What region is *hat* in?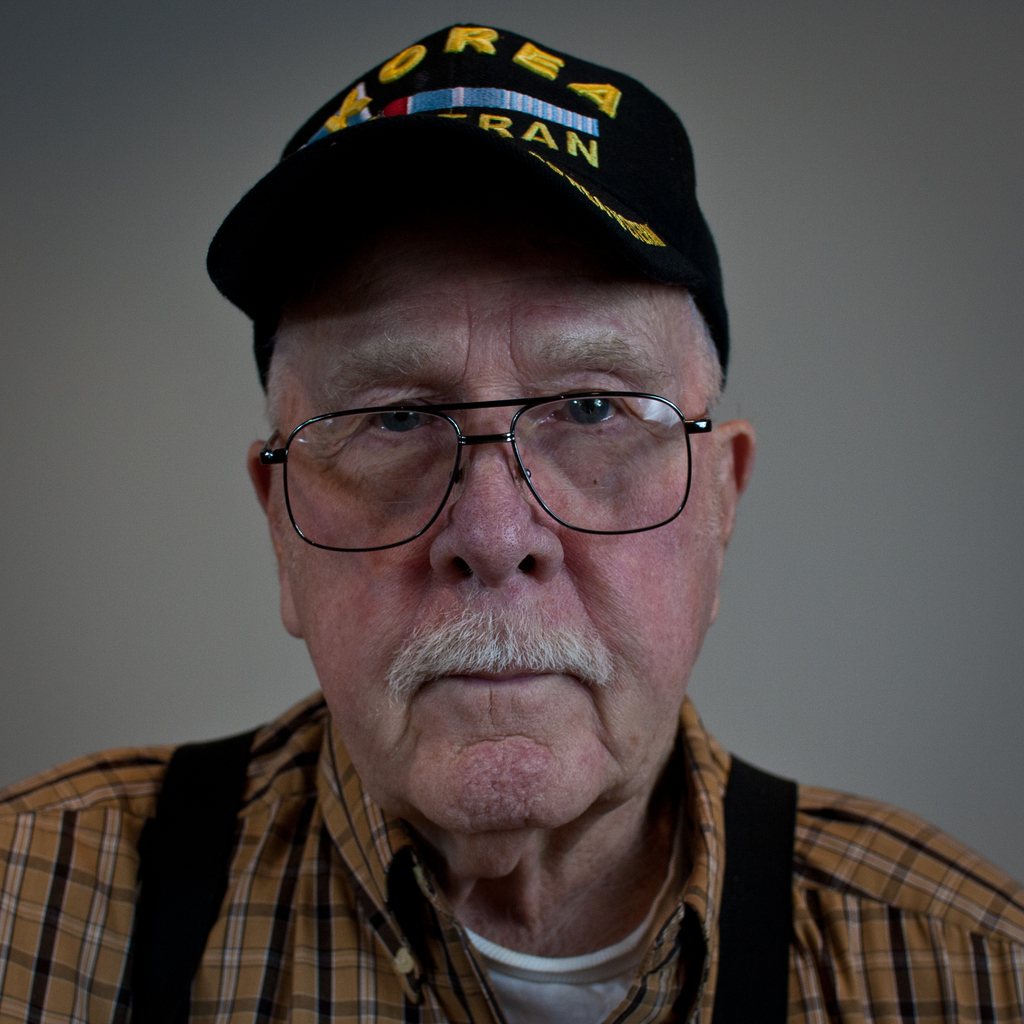
bbox=[204, 23, 726, 396].
